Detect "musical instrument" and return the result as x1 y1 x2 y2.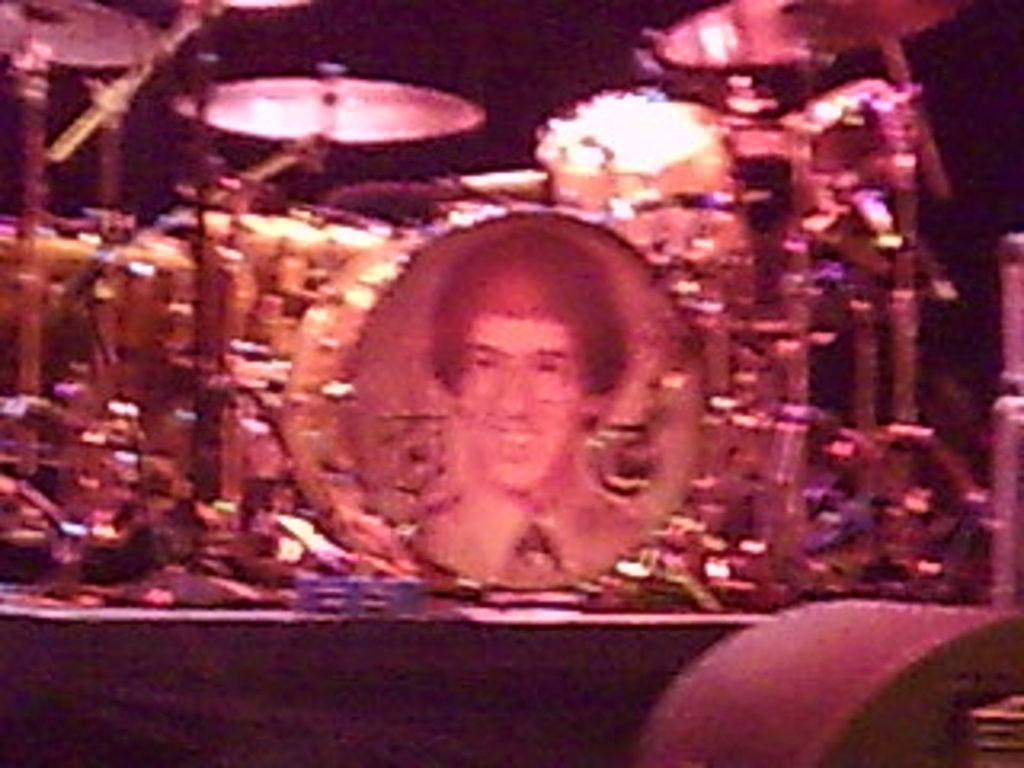
125 45 502 186.
